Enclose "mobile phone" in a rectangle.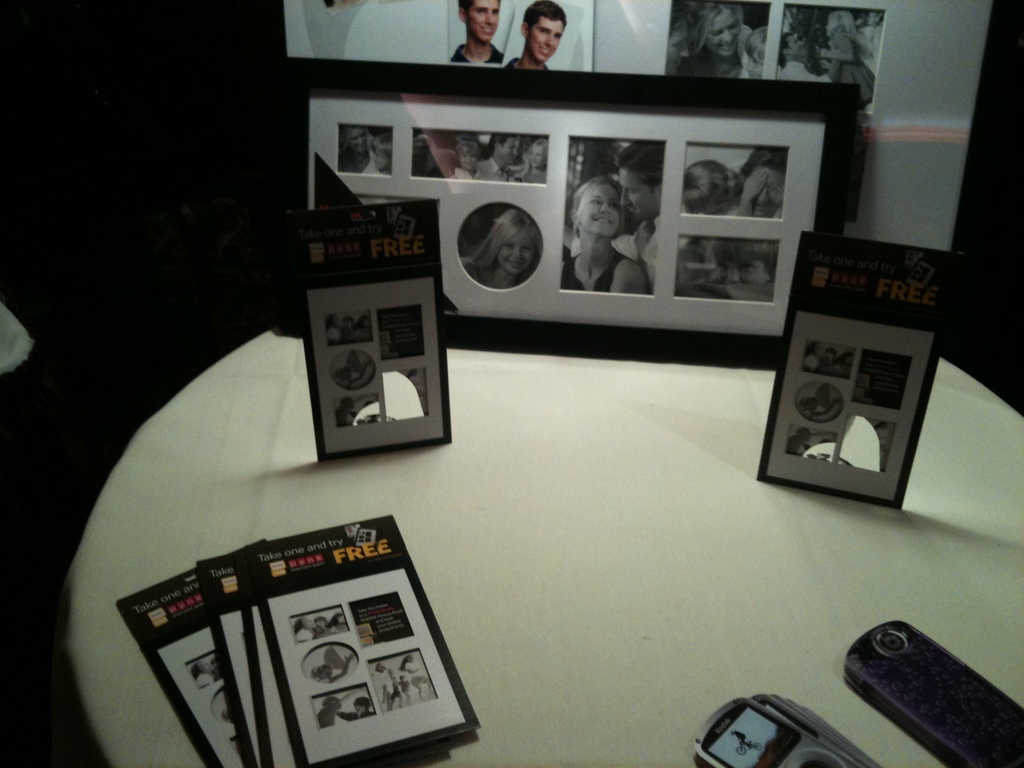
bbox=(842, 616, 1023, 767).
